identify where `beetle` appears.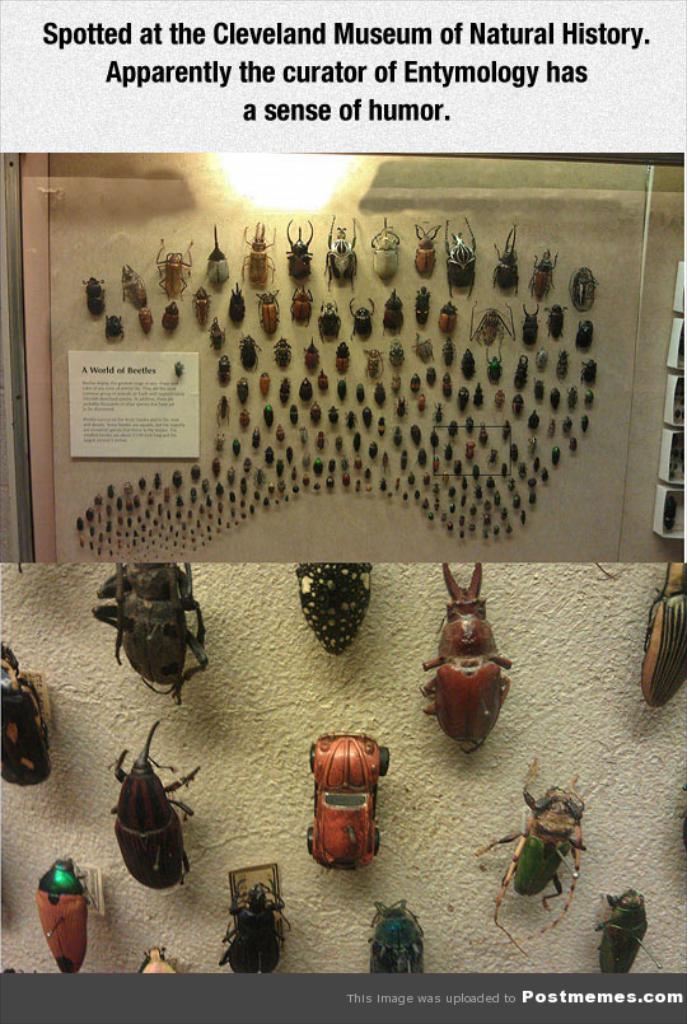
Appears at [413, 220, 440, 281].
